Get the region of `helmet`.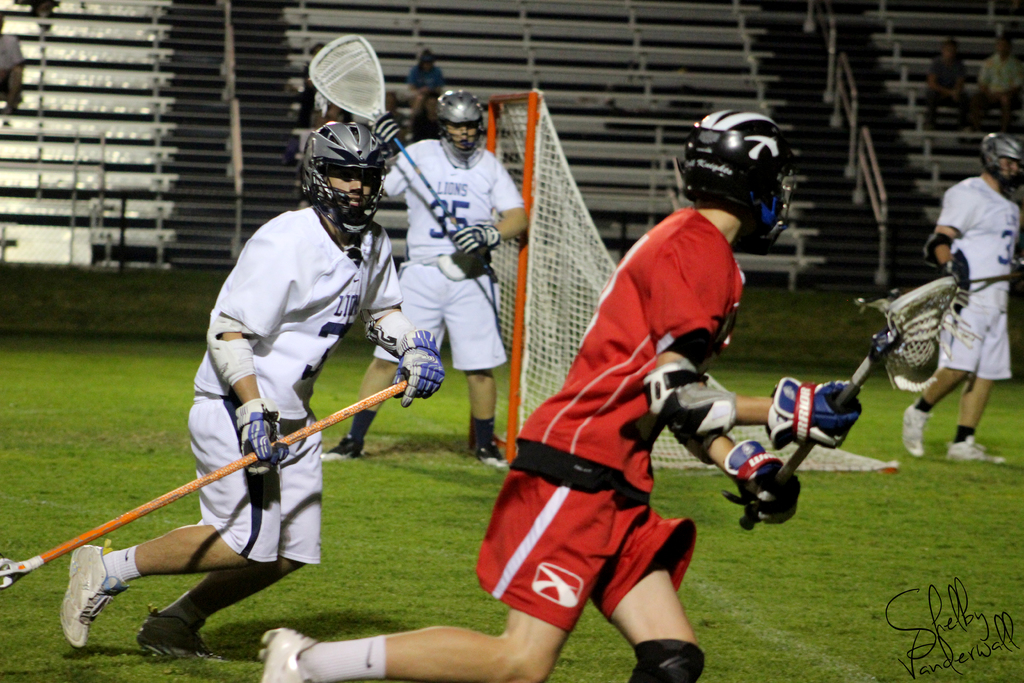
BBox(297, 115, 385, 238).
